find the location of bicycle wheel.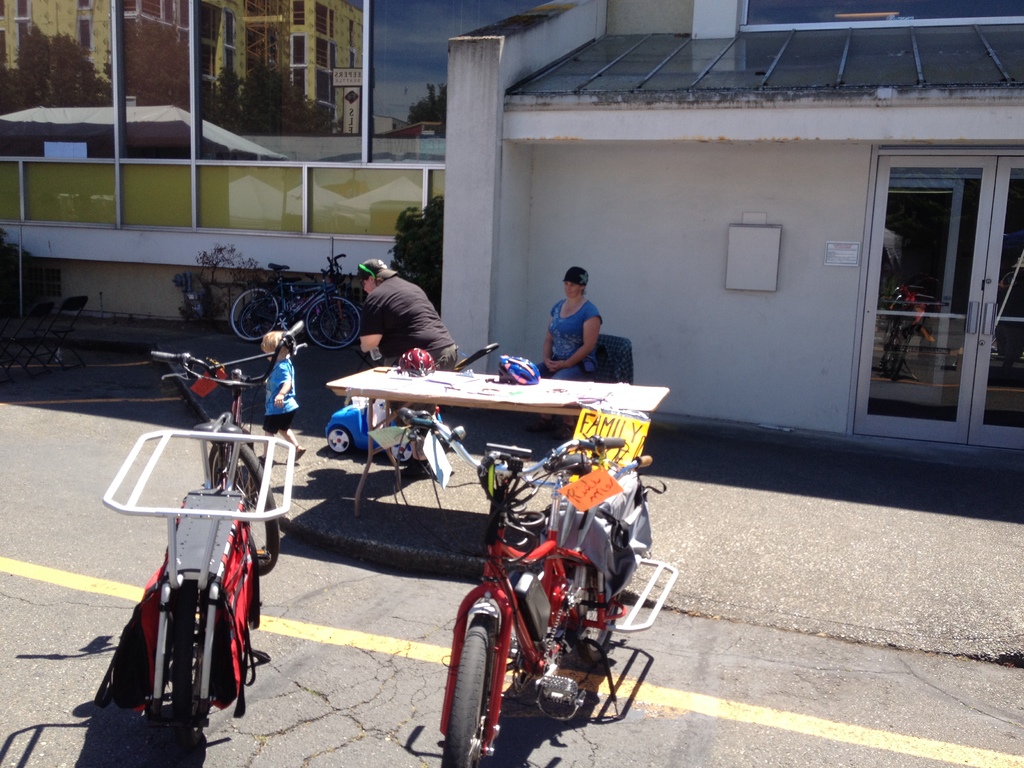
Location: bbox=[573, 569, 624, 662].
